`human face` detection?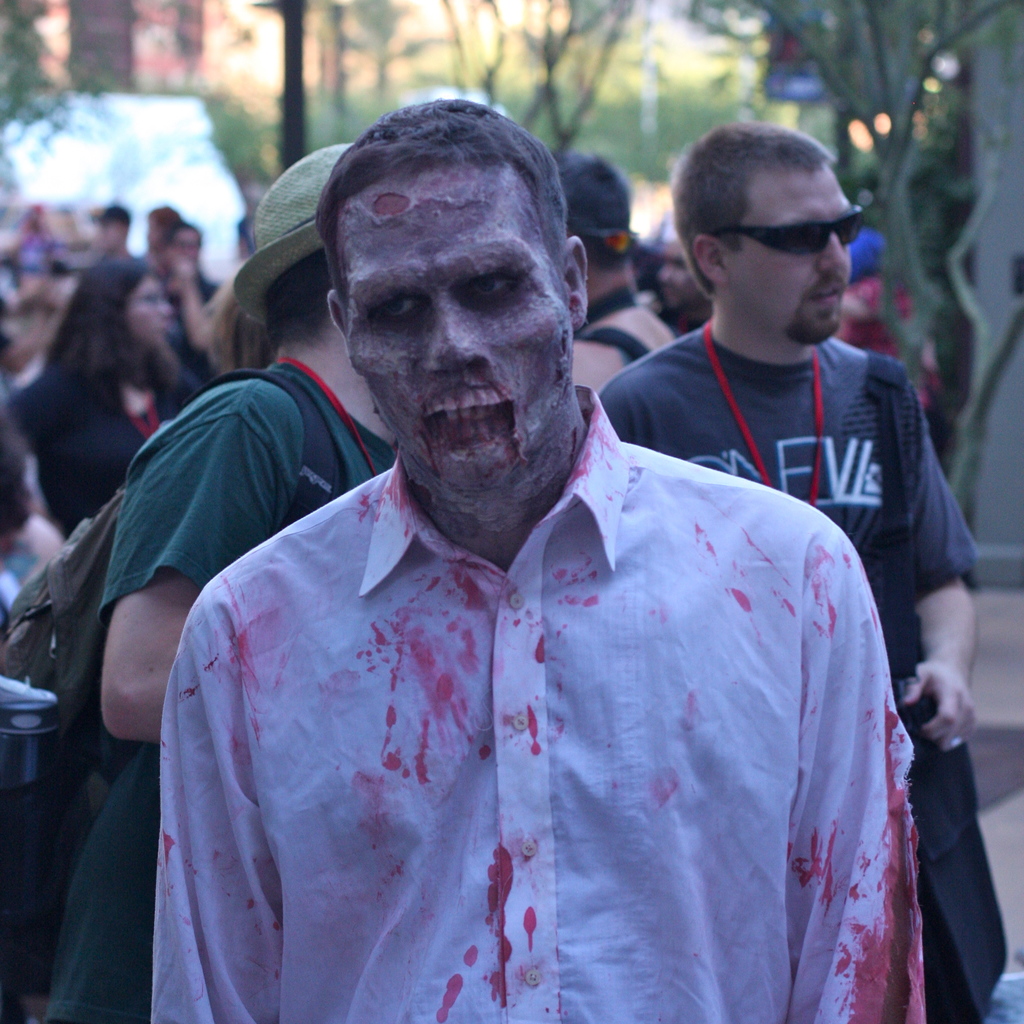
box=[660, 237, 698, 308]
